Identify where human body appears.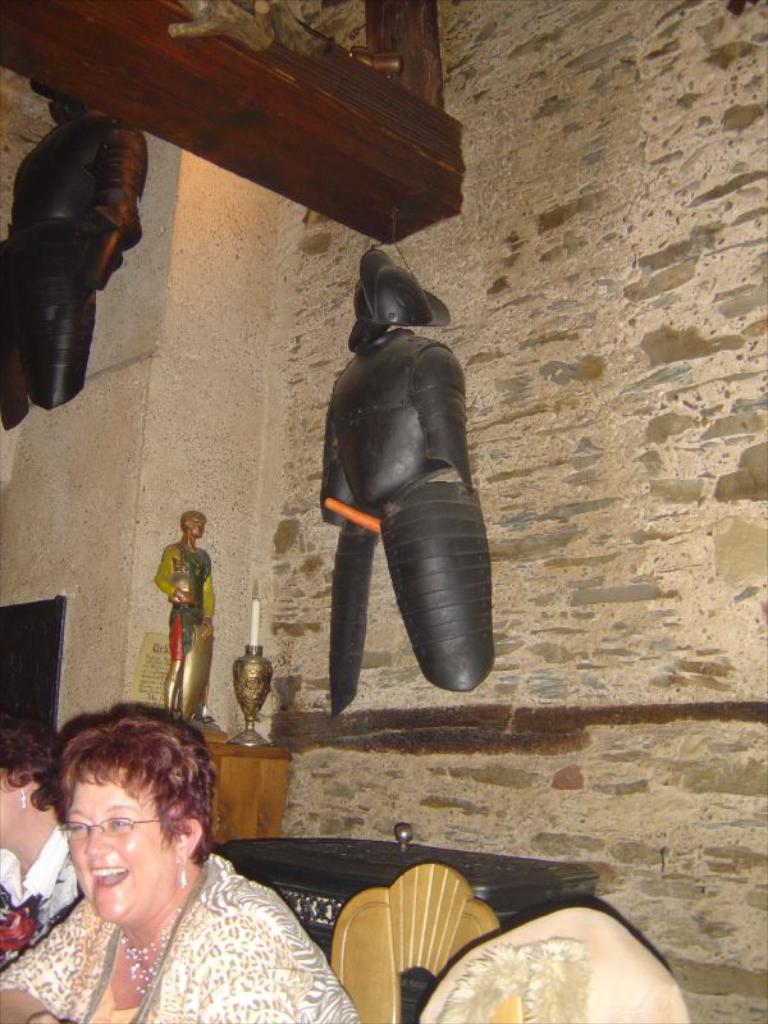
Appears at bbox=[160, 544, 212, 709].
